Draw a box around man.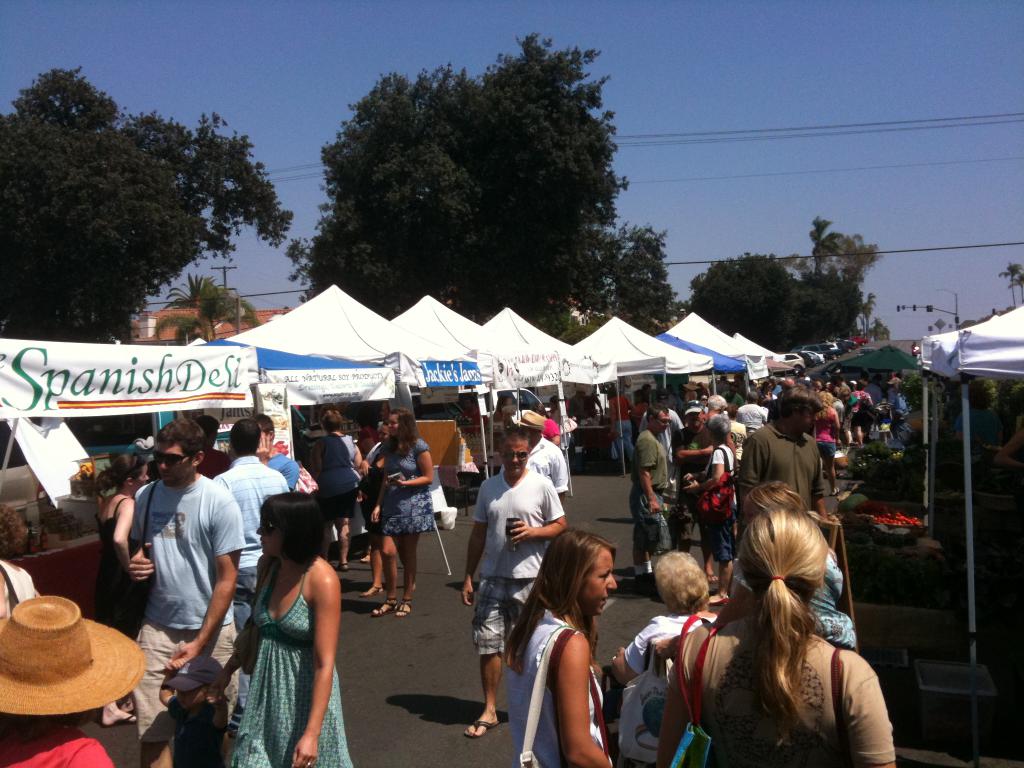
left=732, top=371, right=749, bottom=402.
